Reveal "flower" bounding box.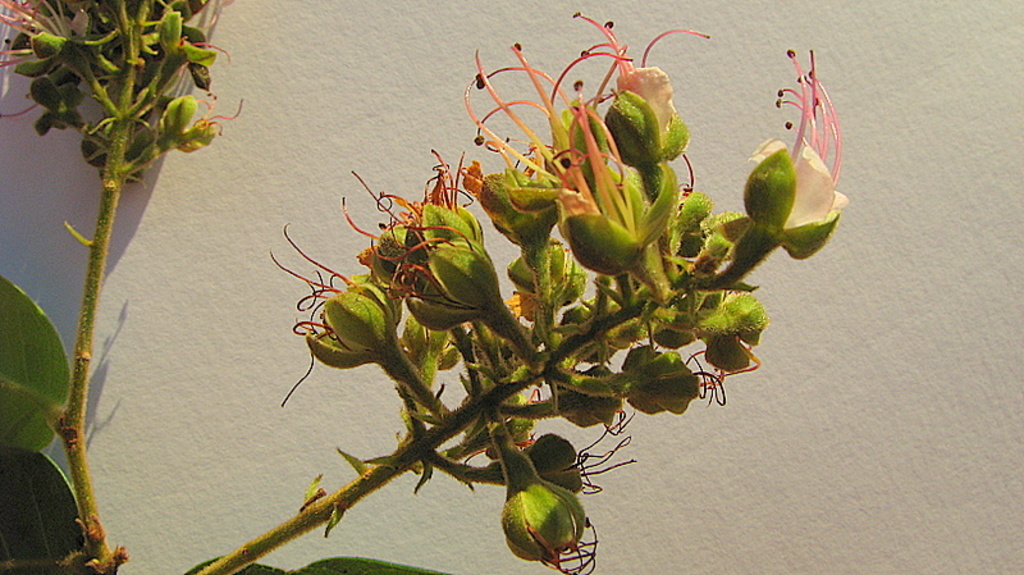
Revealed: left=742, top=46, right=858, bottom=260.
